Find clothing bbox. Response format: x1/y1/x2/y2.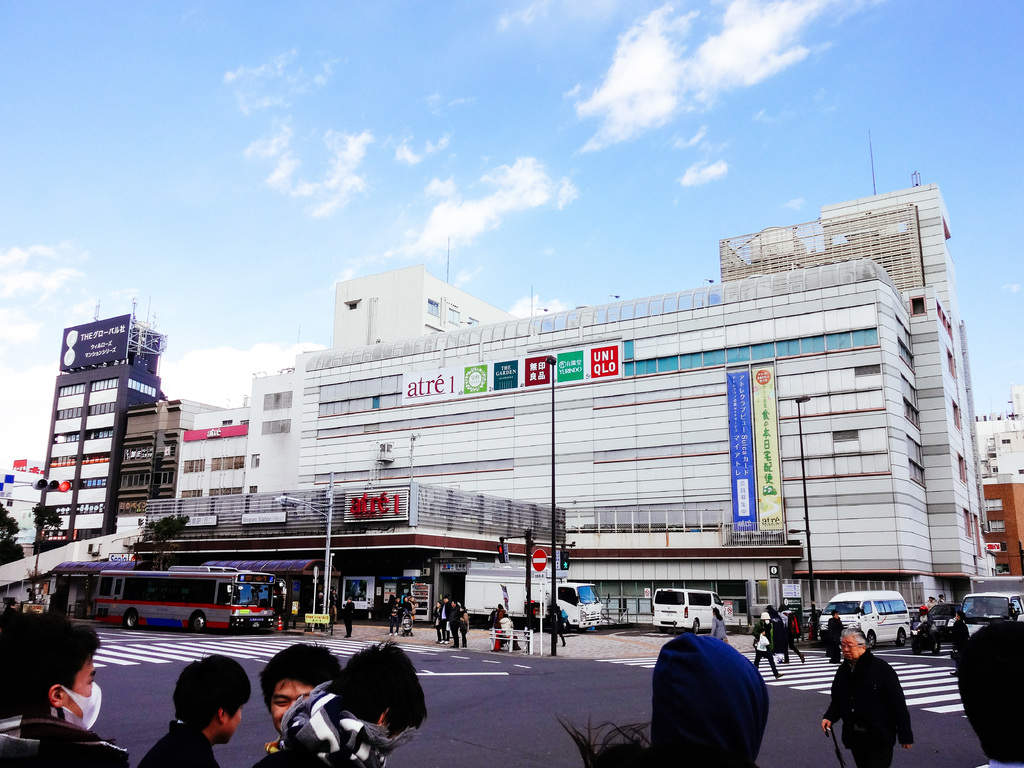
913/604/937/648.
